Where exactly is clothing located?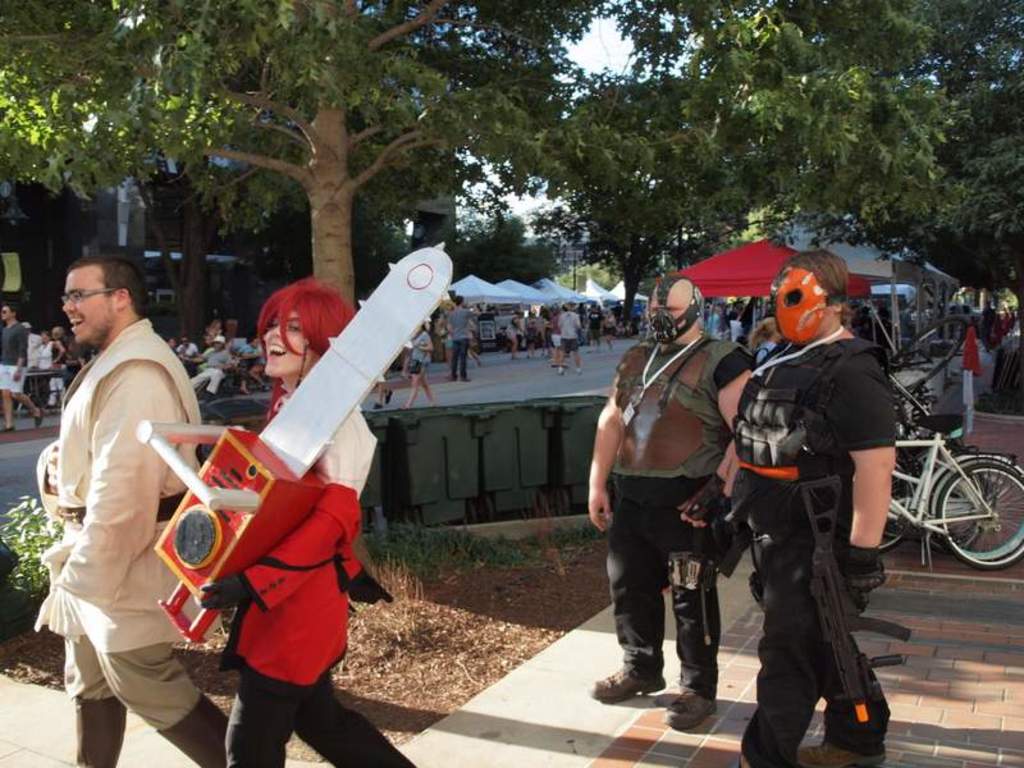
Its bounding box is 223, 381, 410, 767.
